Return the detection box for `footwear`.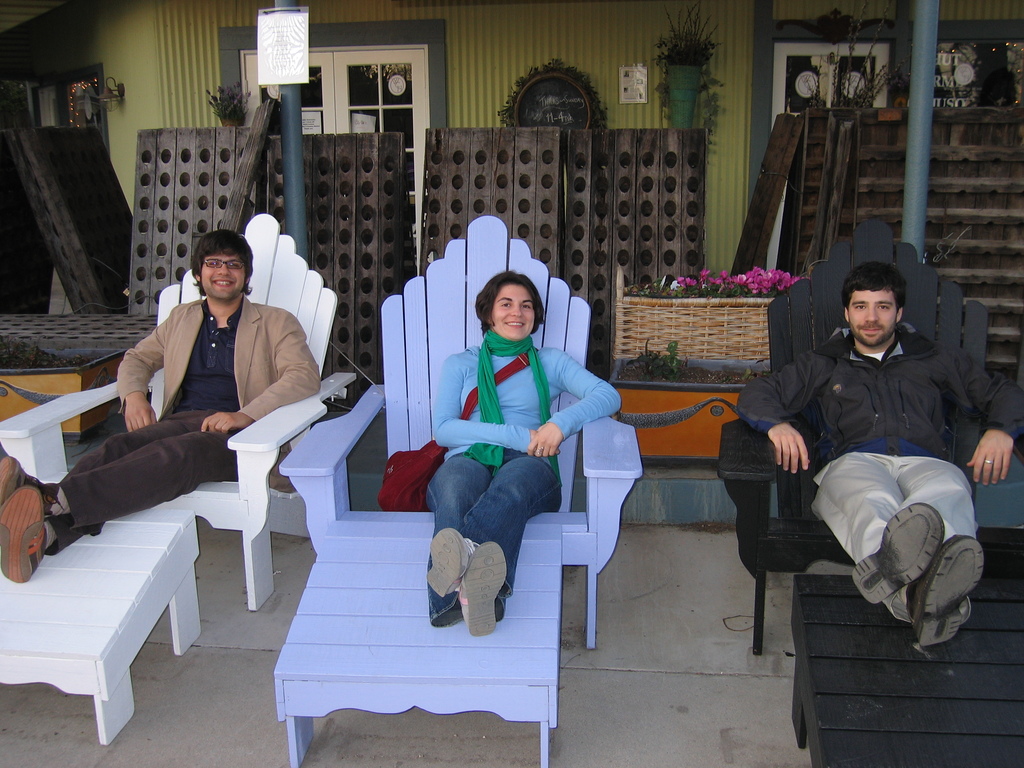
Rect(848, 500, 945, 607).
